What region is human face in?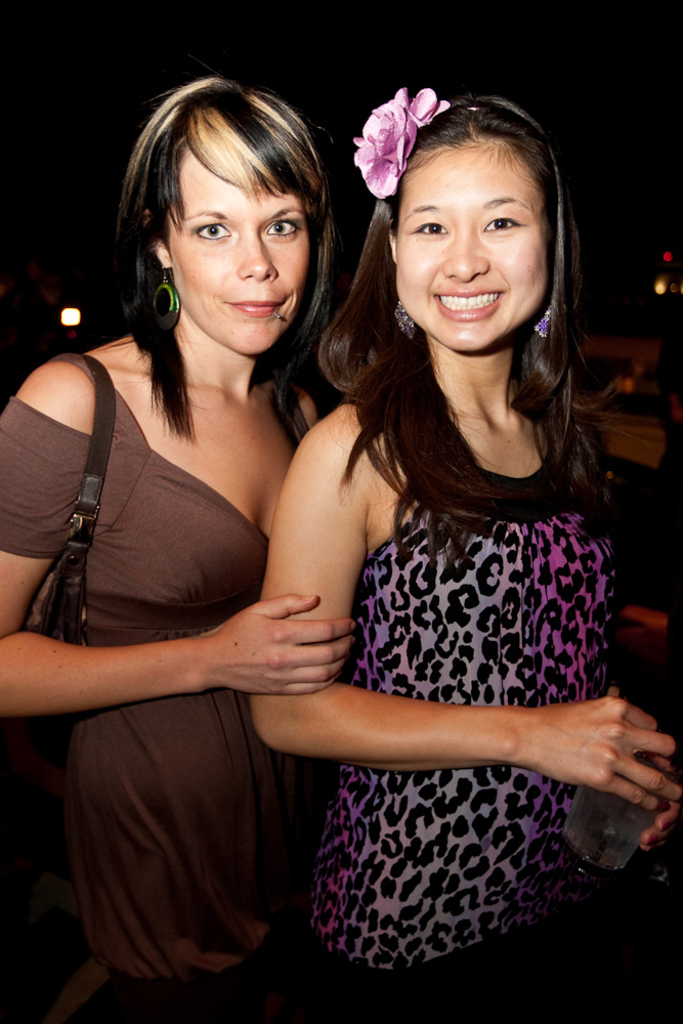
box=[162, 150, 311, 355].
